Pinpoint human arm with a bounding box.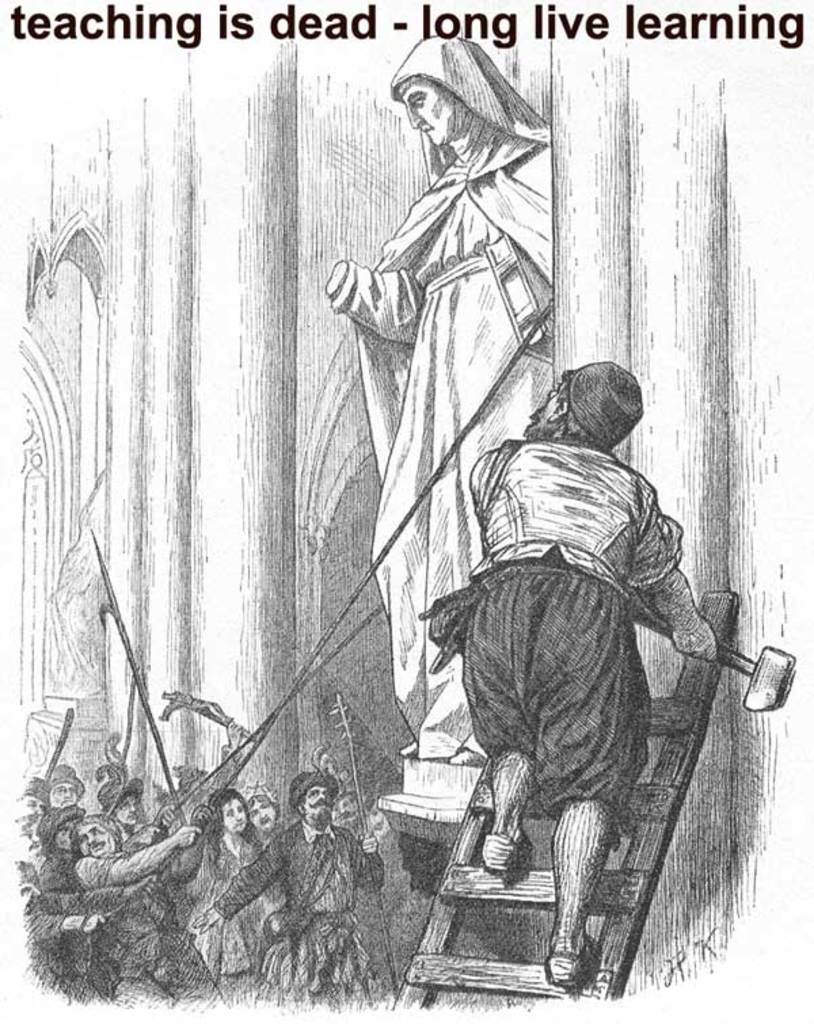
176:719:247:810.
